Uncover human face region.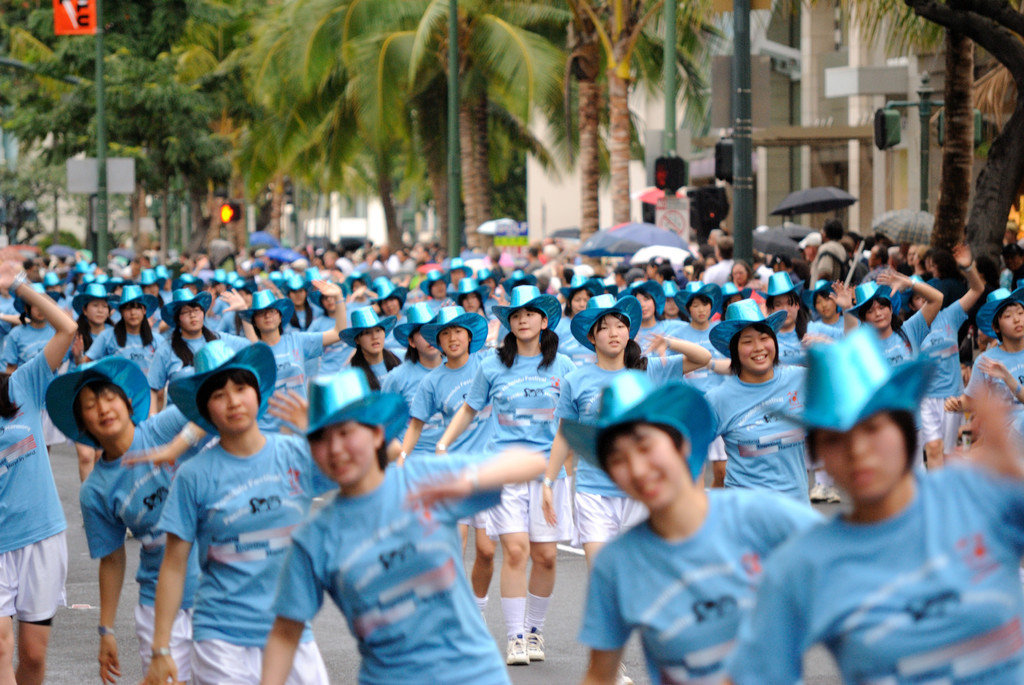
Uncovered: l=360, t=326, r=387, b=355.
